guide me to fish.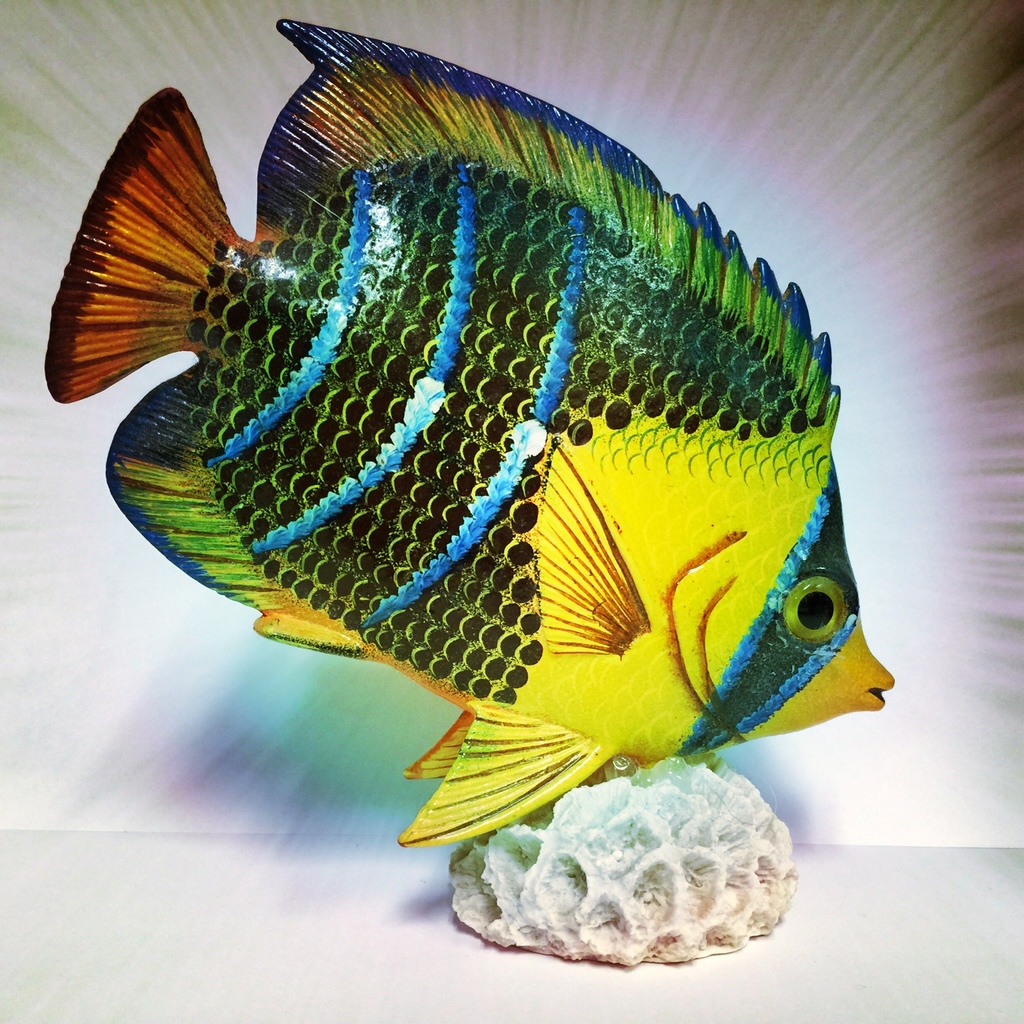
Guidance: box=[33, 17, 893, 845].
